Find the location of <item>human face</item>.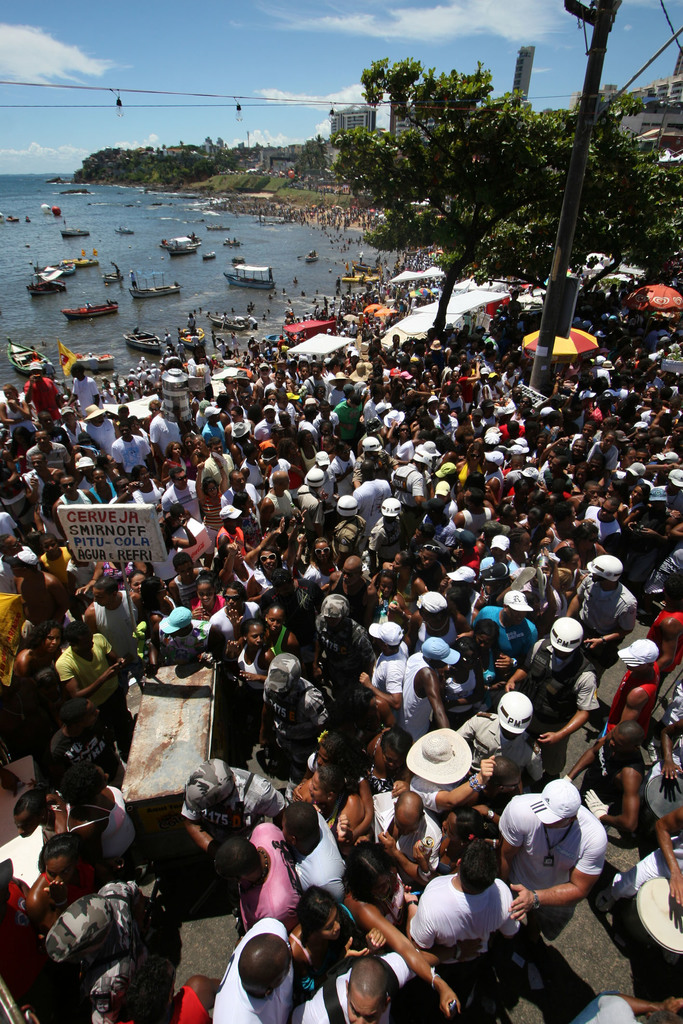
Location: 450:410:456:417.
